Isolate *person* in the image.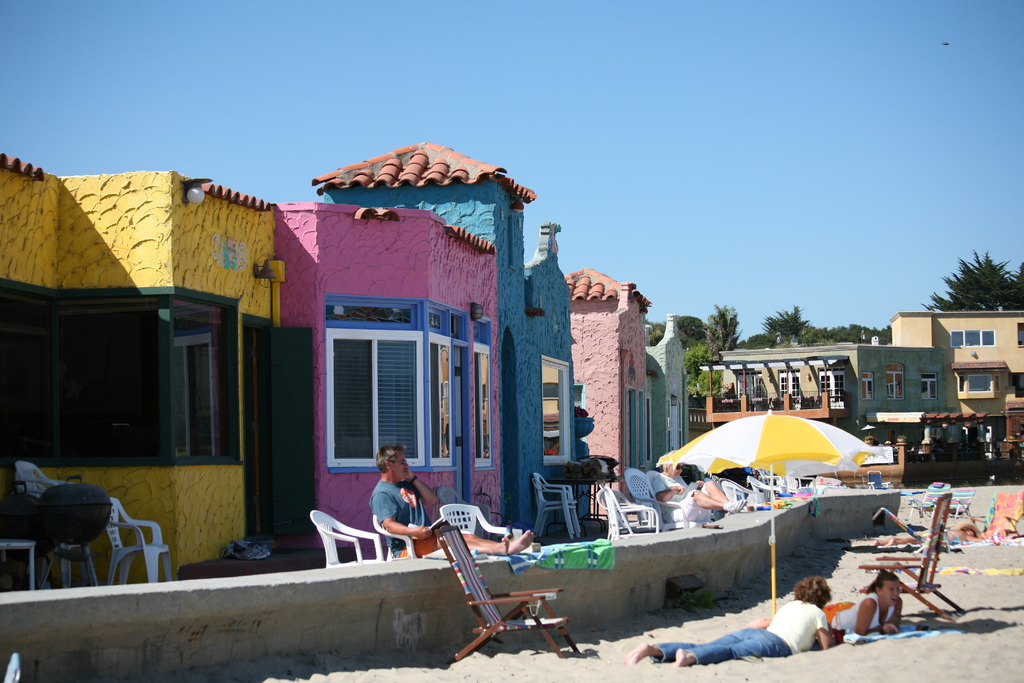
Isolated region: (x1=380, y1=443, x2=533, y2=563).
